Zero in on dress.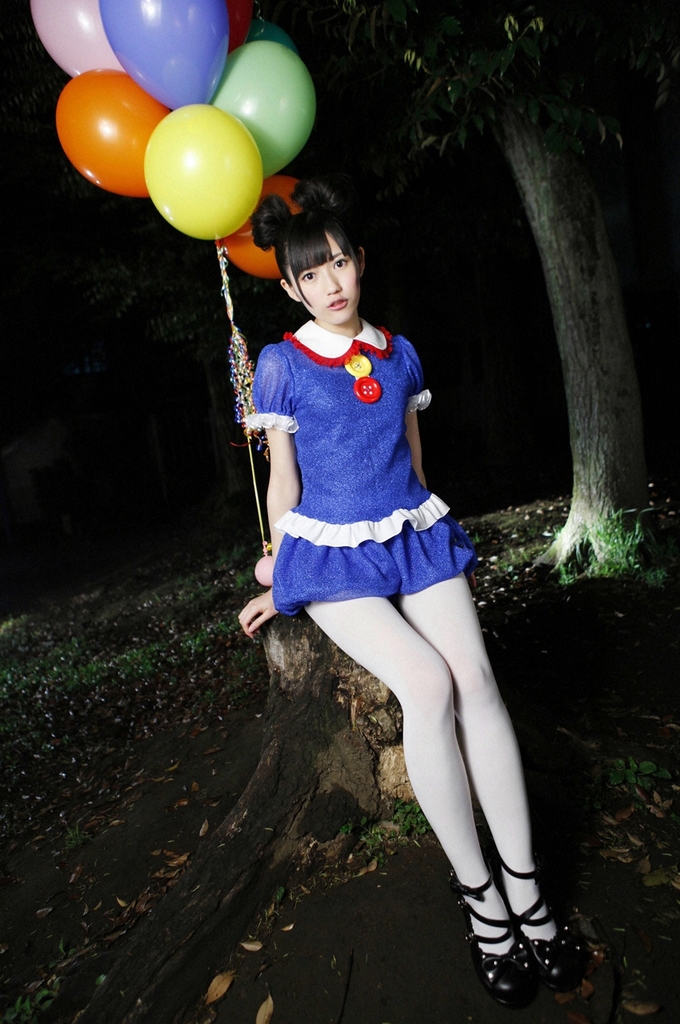
Zeroed in: (243,317,481,621).
